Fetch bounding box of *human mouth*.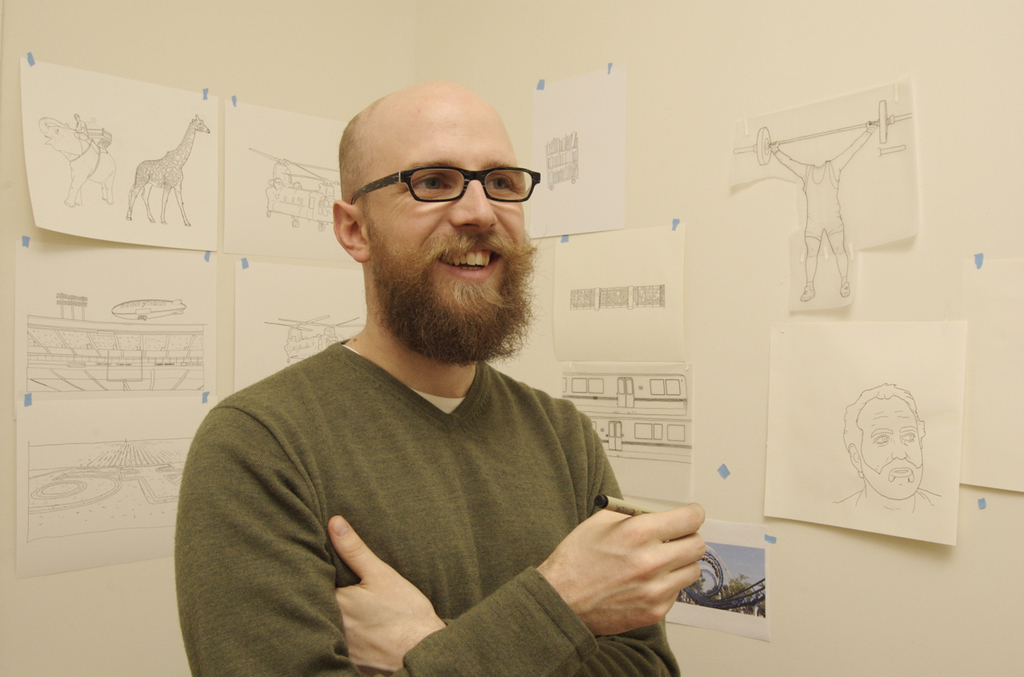
Bbox: <bbox>436, 240, 499, 281</bbox>.
